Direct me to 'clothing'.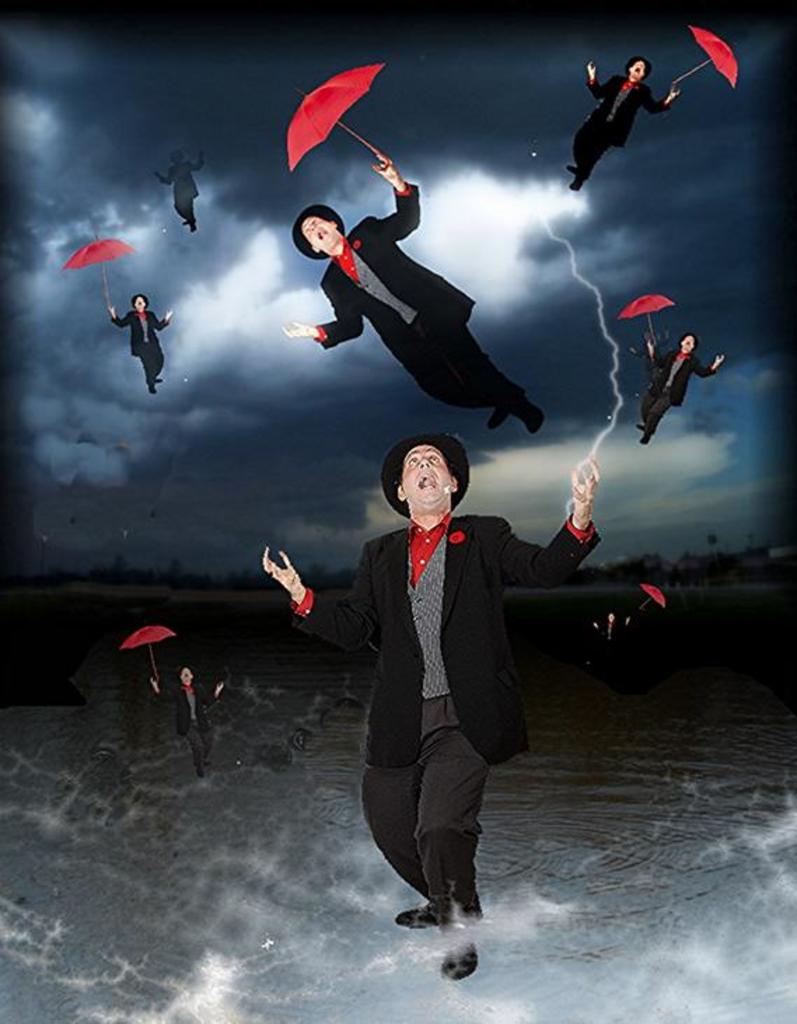
Direction: (left=642, top=350, right=710, bottom=433).
